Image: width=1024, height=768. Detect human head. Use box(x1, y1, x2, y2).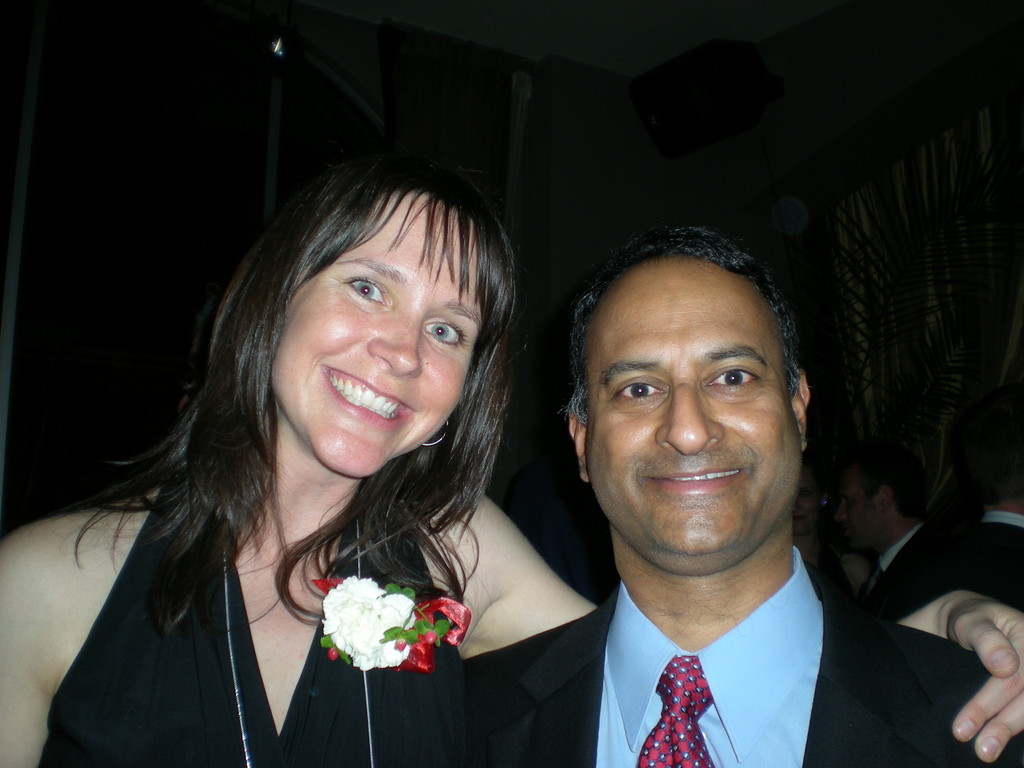
box(209, 161, 515, 474).
